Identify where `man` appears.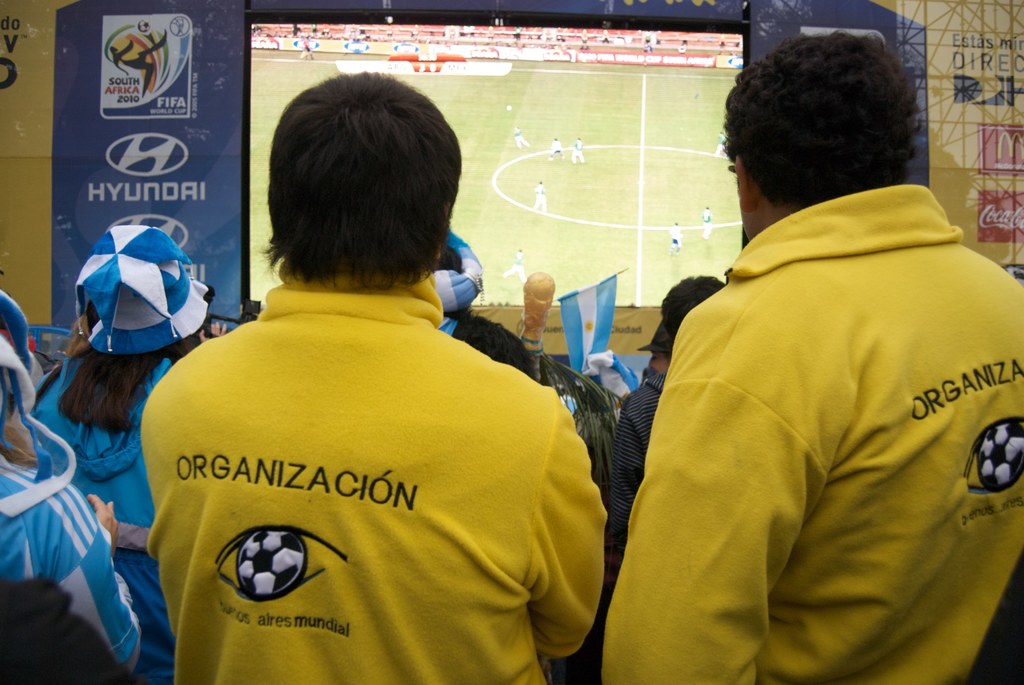
Appears at pyautogui.locateOnScreen(603, 35, 1004, 684).
